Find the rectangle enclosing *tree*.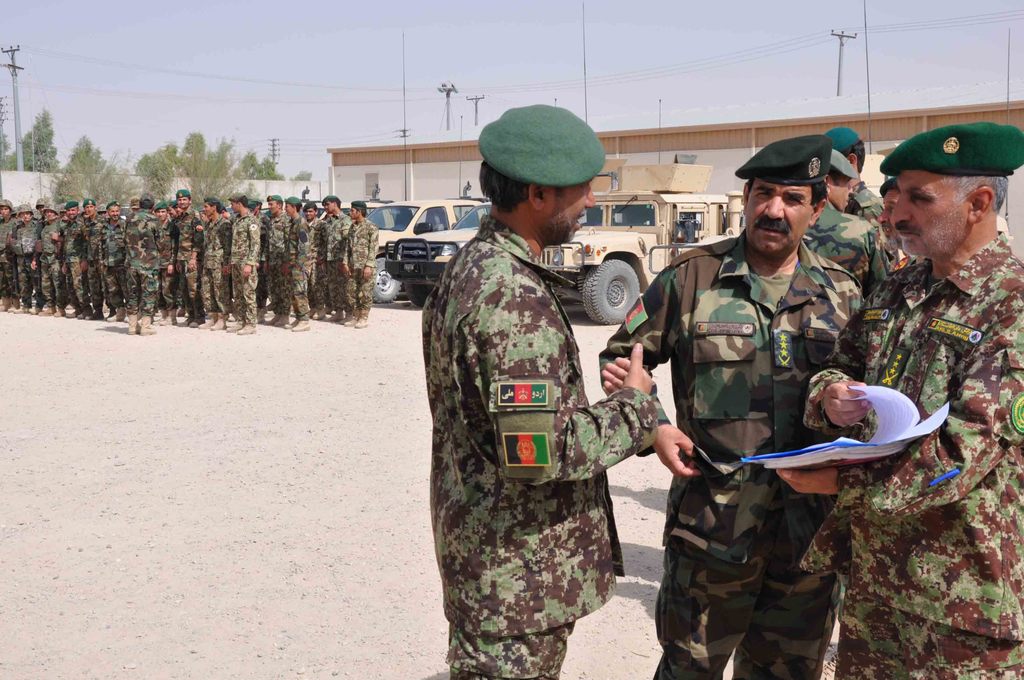
detection(0, 104, 62, 169).
